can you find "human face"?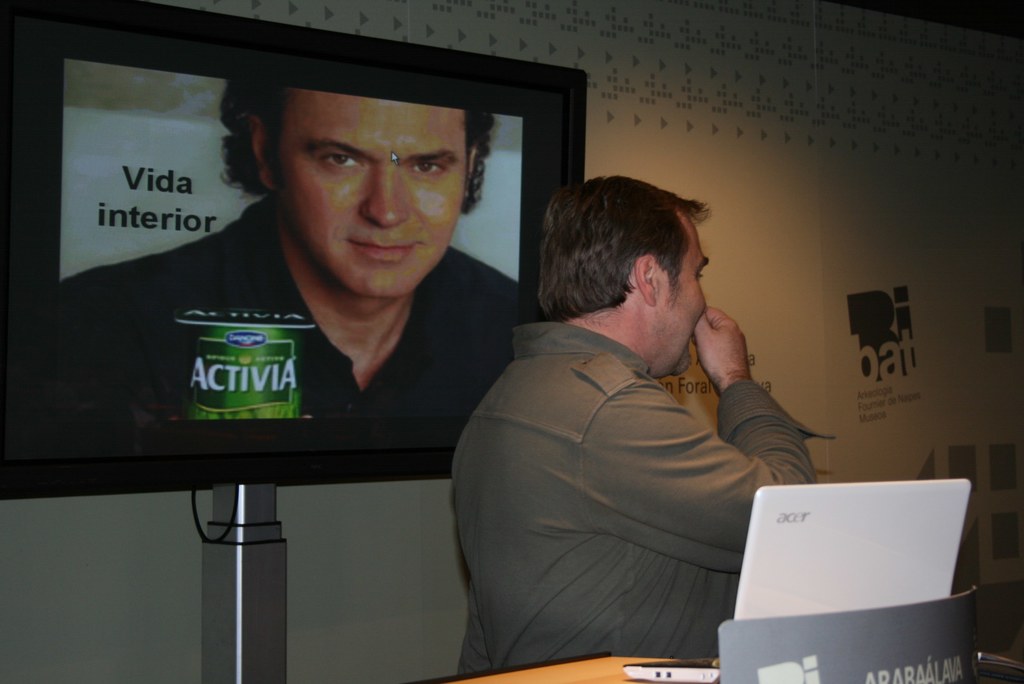
Yes, bounding box: (659,214,713,376).
